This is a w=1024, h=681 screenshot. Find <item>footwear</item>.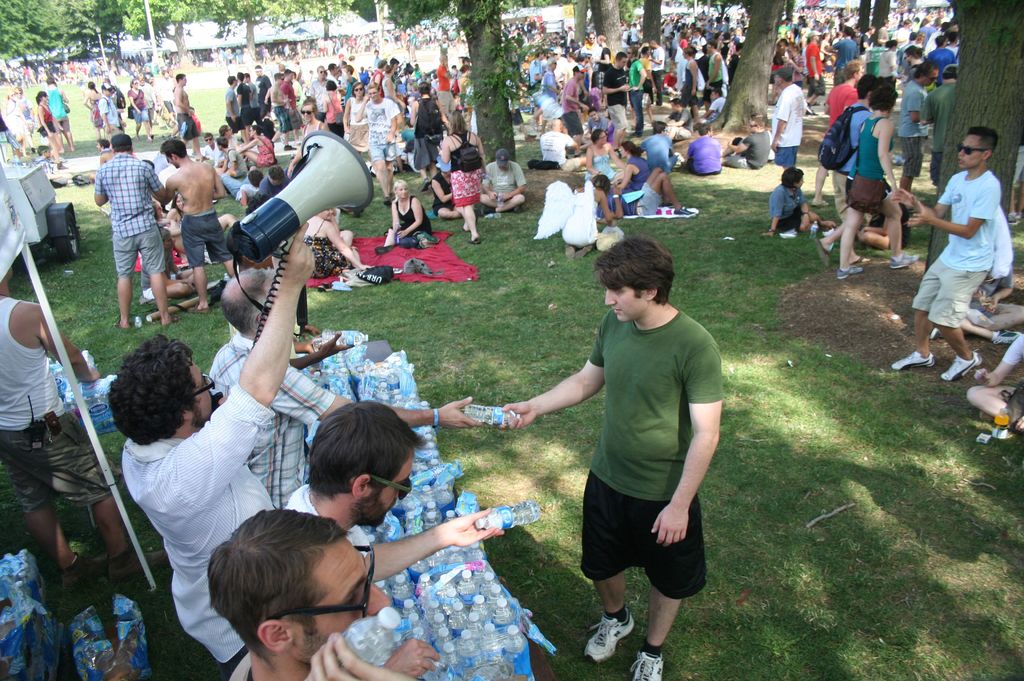
Bounding box: bbox=(810, 198, 833, 206).
